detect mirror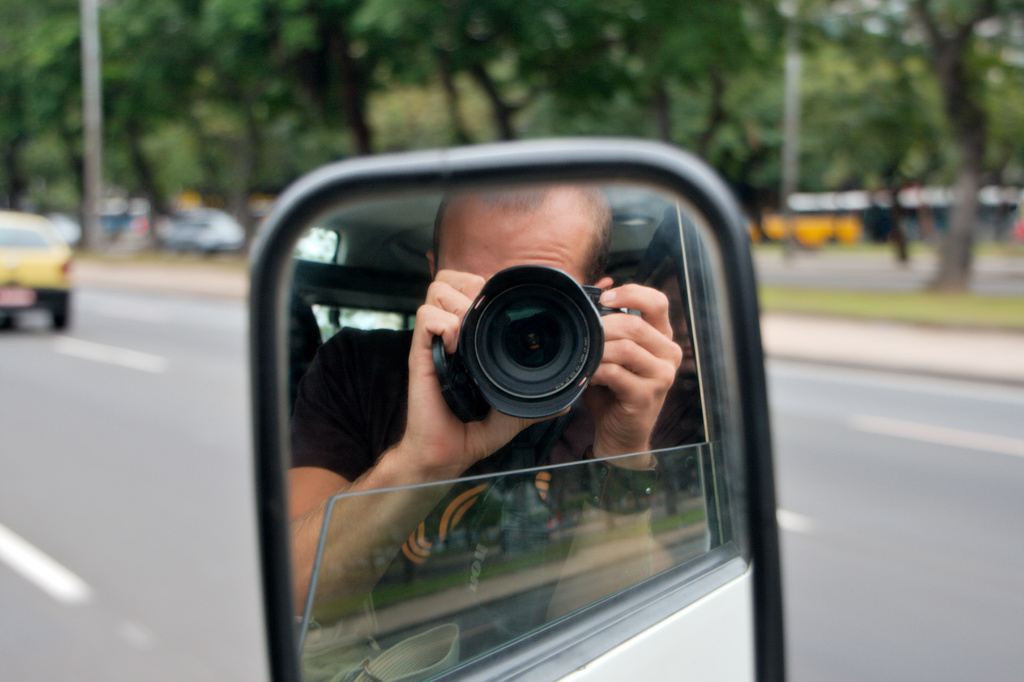
{"left": 287, "top": 180, "right": 746, "bottom": 681}
